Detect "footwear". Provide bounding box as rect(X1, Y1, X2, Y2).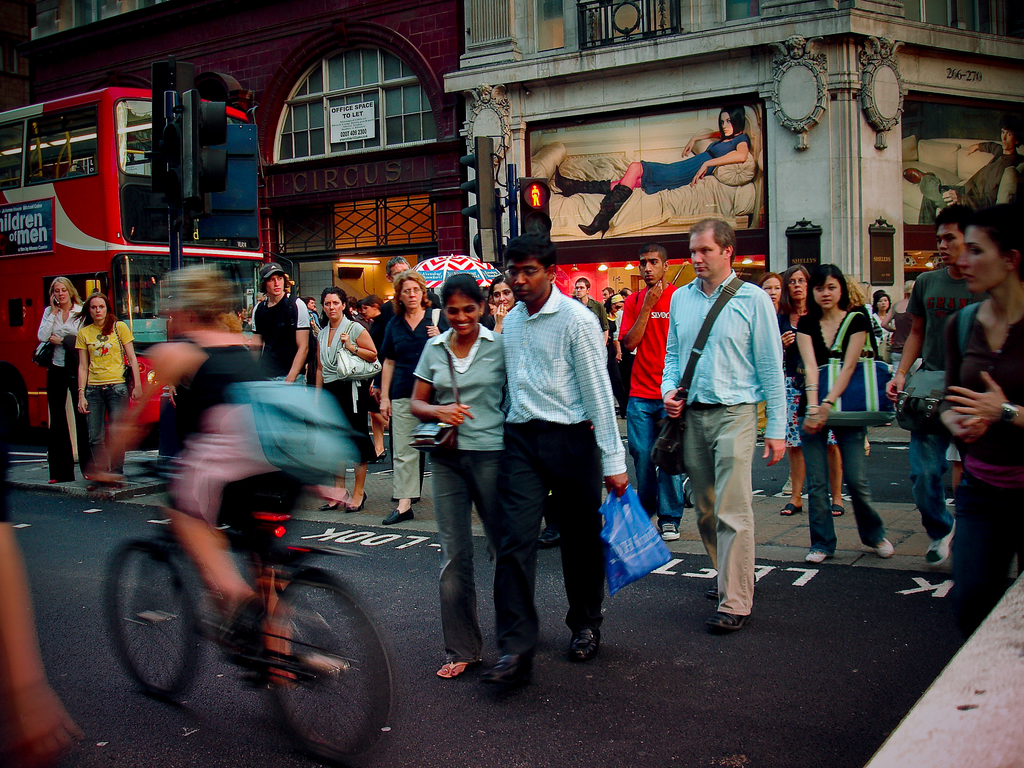
rect(880, 539, 894, 561).
